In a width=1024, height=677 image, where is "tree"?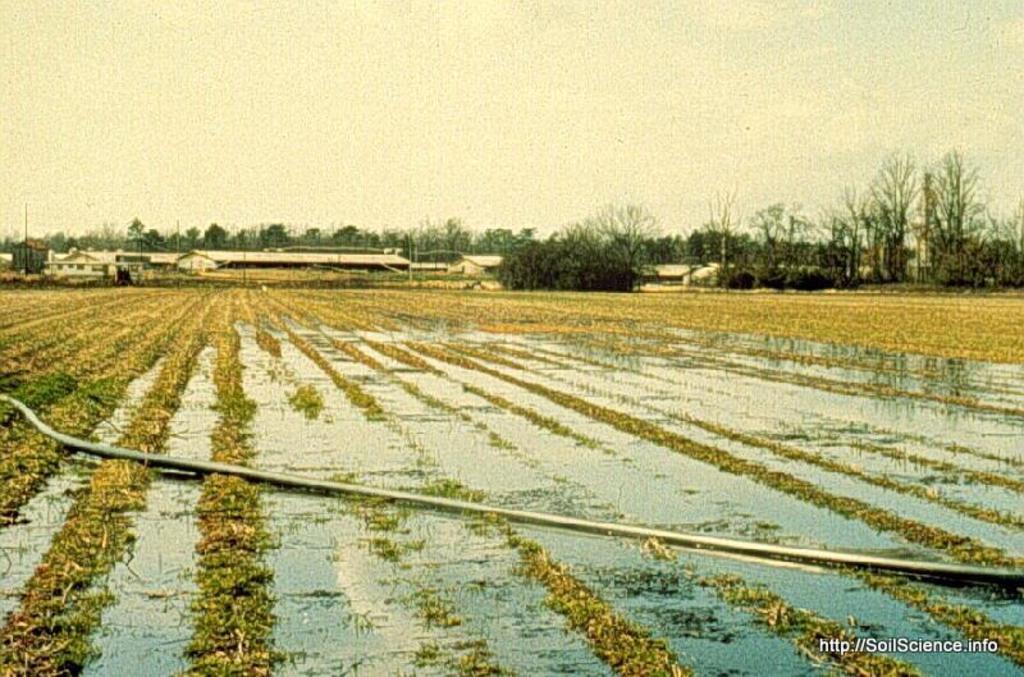
{"left": 472, "top": 228, "right": 516, "bottom": 257}.
